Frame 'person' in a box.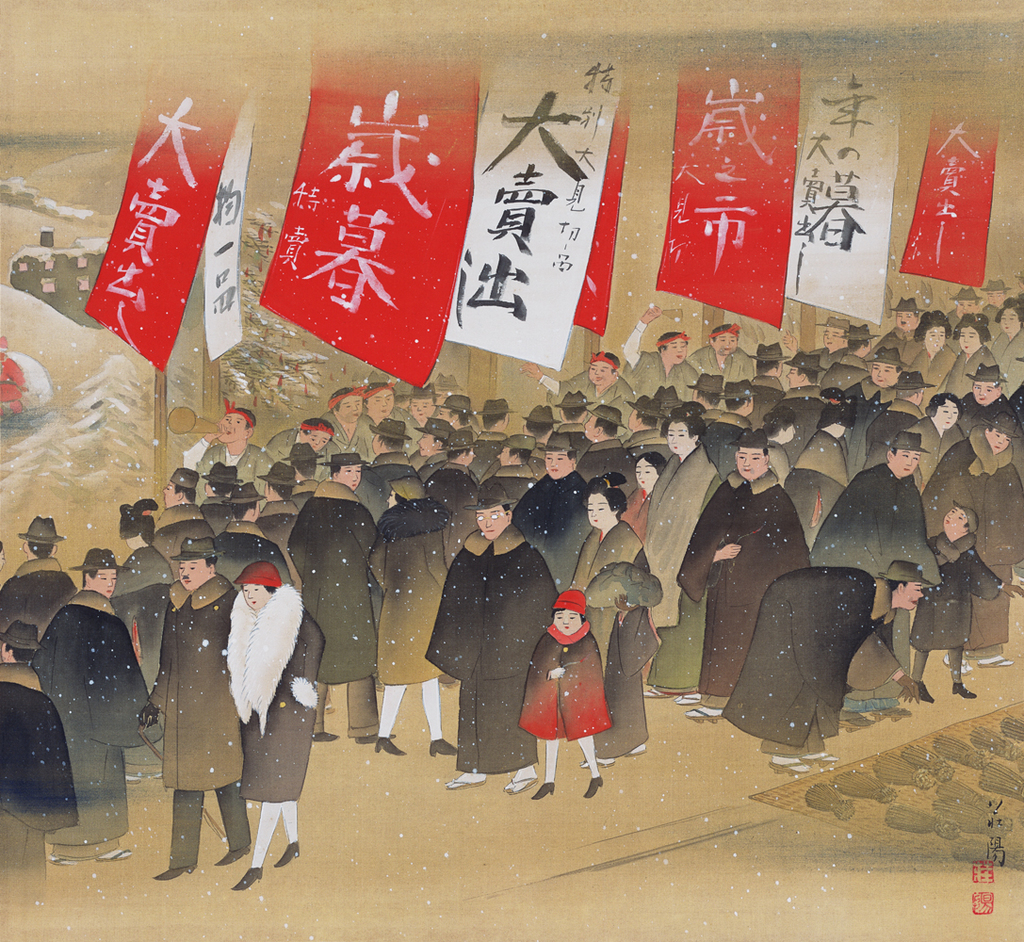
pyautogui.locateOnScreen(138, 544, 251, 885).
